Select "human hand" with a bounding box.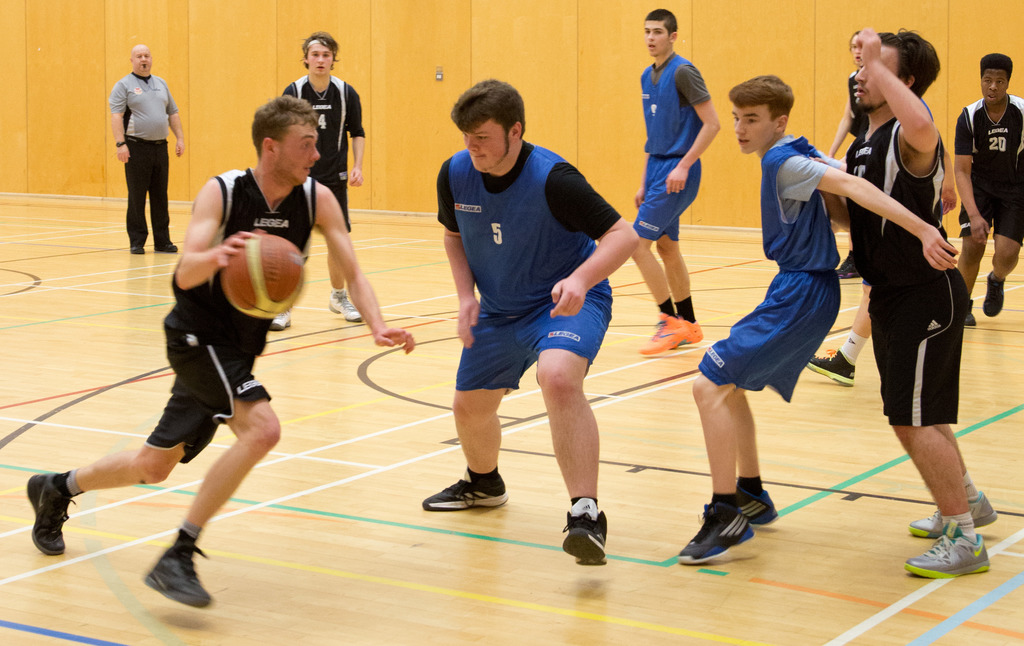
detection(374, 324, 417, 356).
